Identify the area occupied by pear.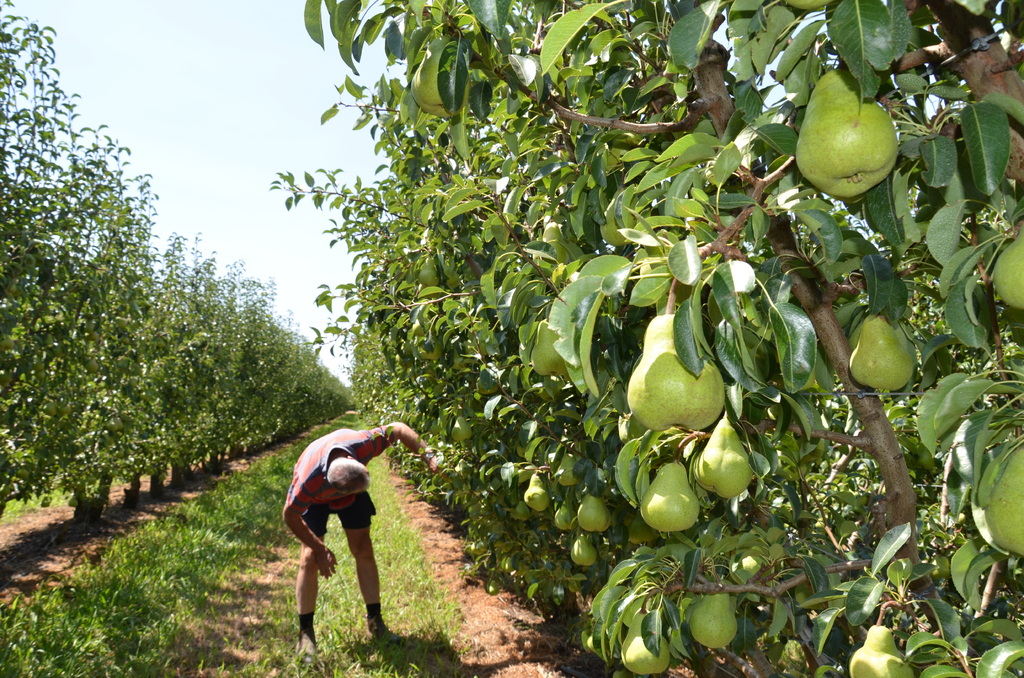
Area: 847,625,903,677.
